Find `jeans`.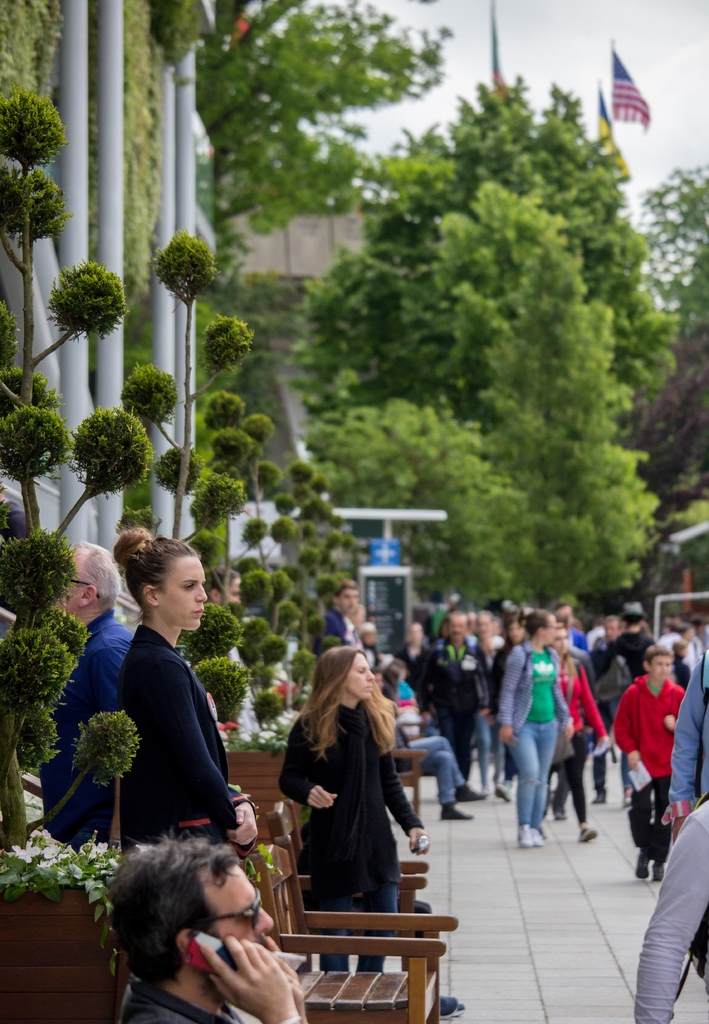
406, 733, 484, 820.
